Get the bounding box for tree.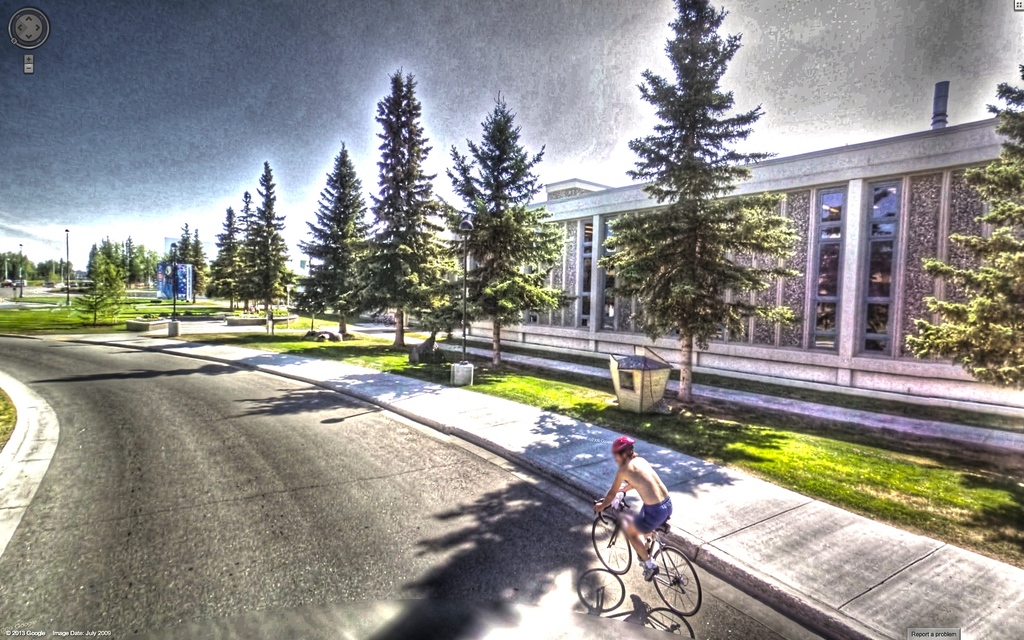
905/57/1023/394.
